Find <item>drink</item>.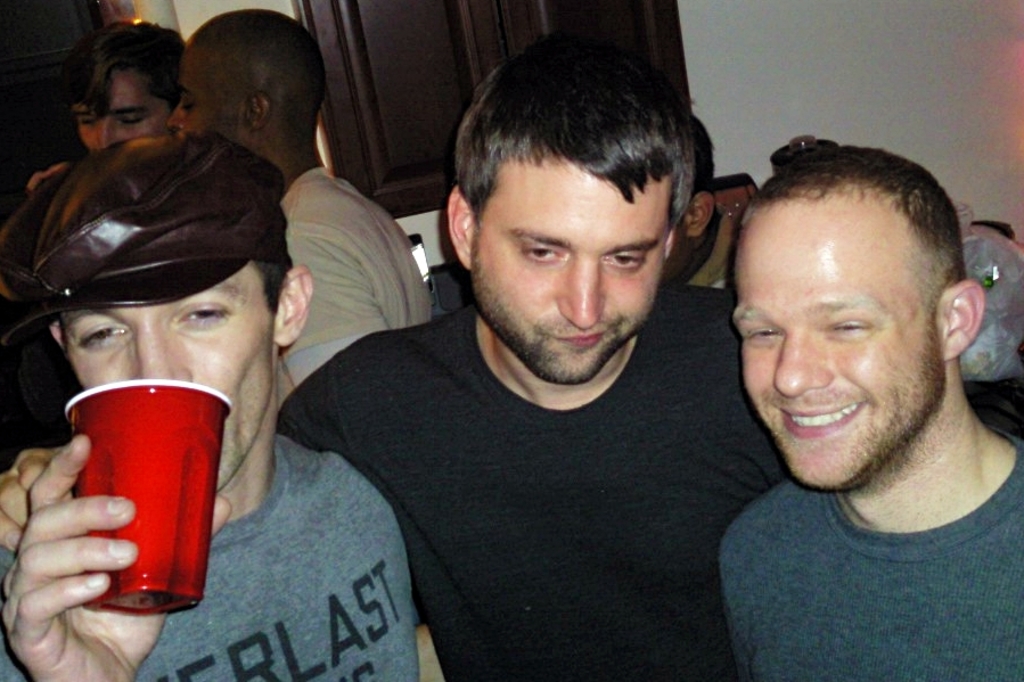
[x1=59, y1=379, x2=244, y2=622].
